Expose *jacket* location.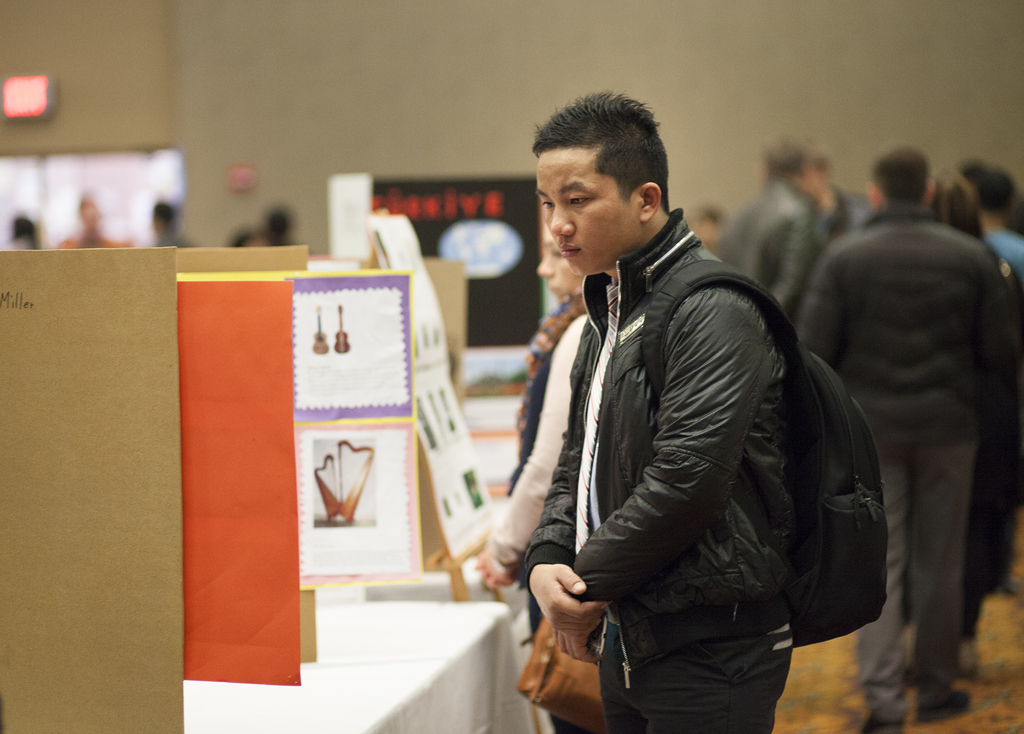
Exposed at rect(796, 200, 1008, 446).
